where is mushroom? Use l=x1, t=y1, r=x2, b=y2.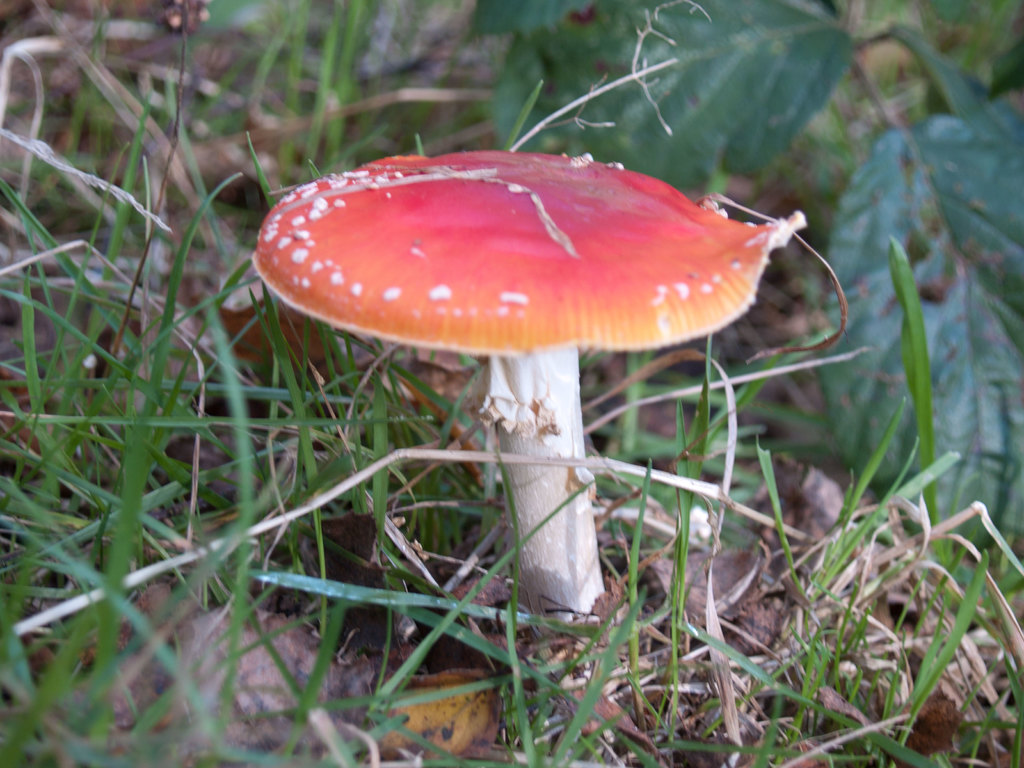
l=244, t=146, r=799, b=641.
